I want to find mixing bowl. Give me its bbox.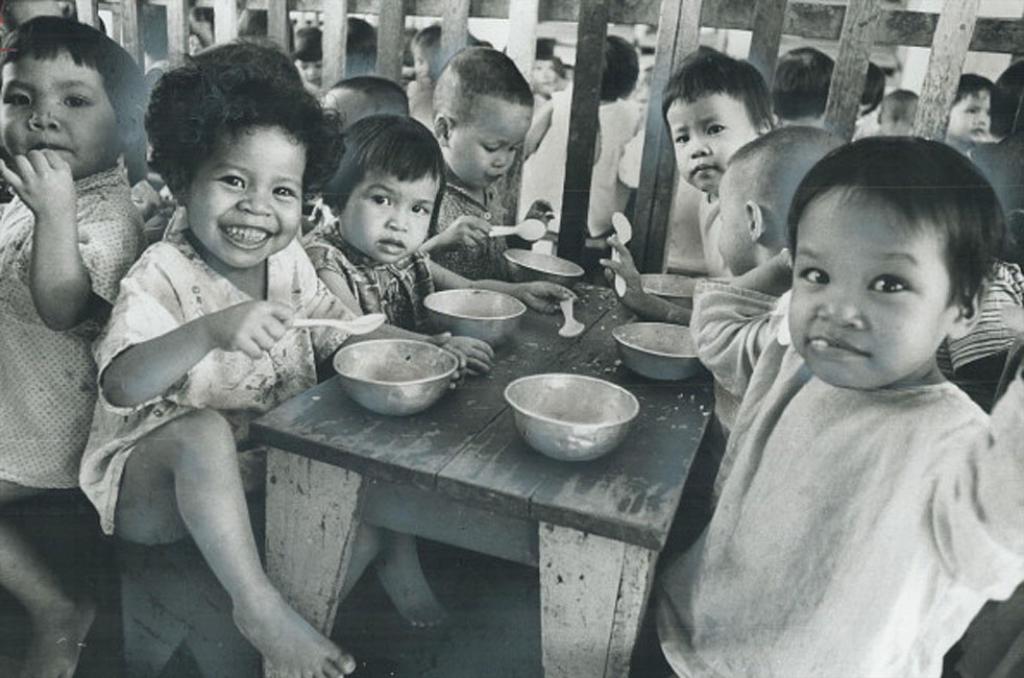
(503,249,583,282).
